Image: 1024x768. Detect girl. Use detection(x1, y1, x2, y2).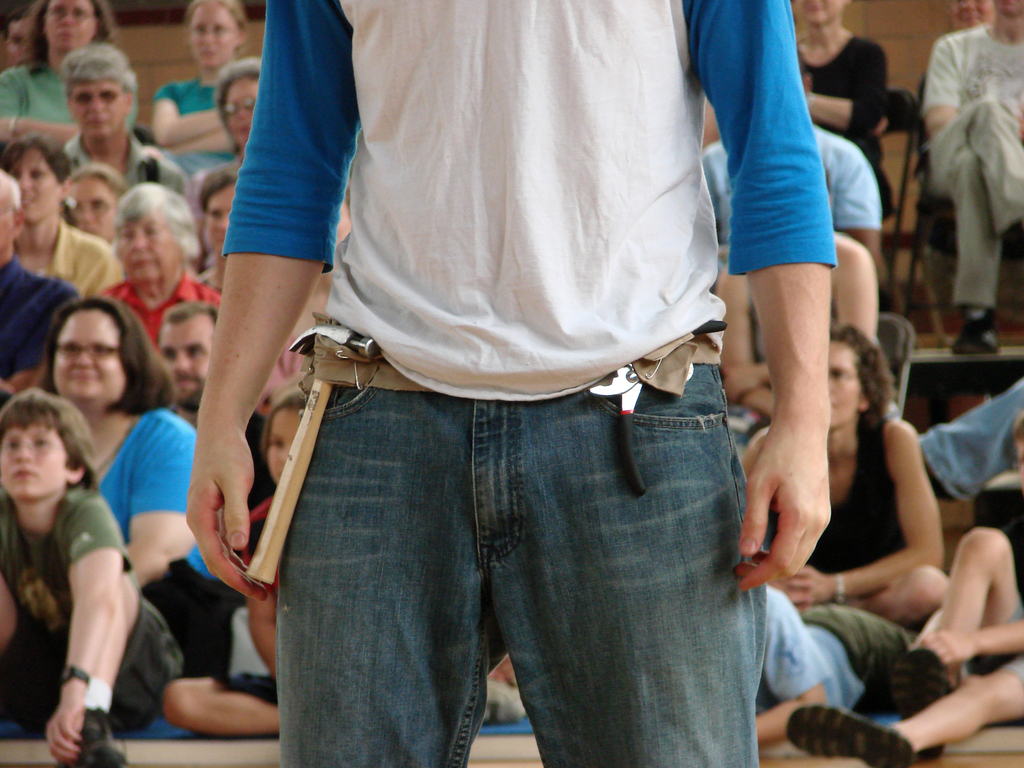
detection(151, 0, 248, 173).
